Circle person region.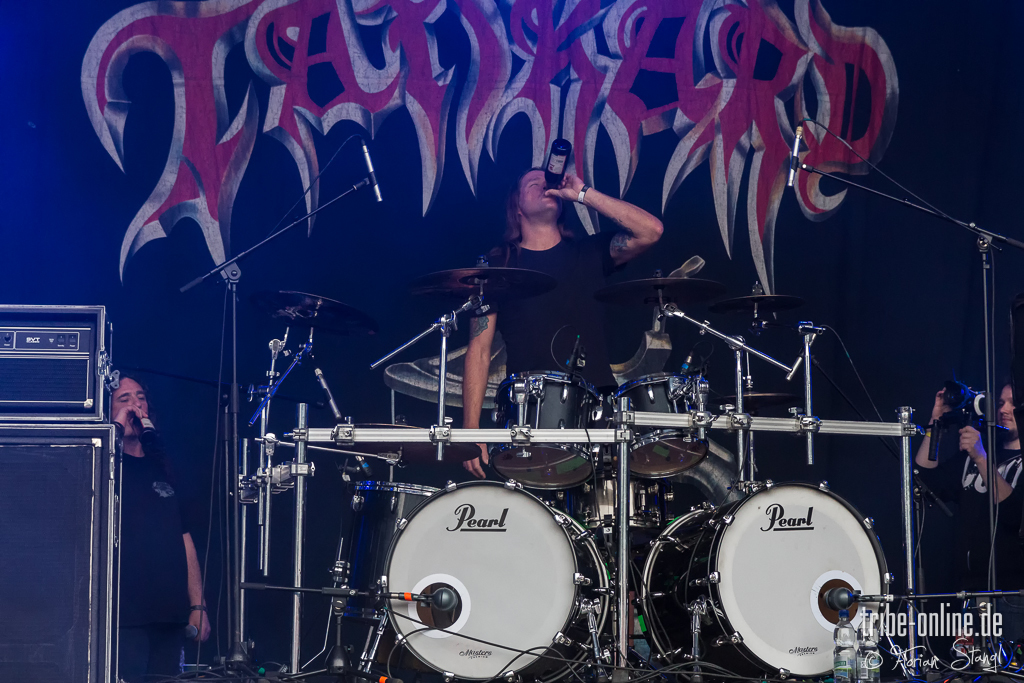
Region: bbox=[906, 387, 1023, 663].
